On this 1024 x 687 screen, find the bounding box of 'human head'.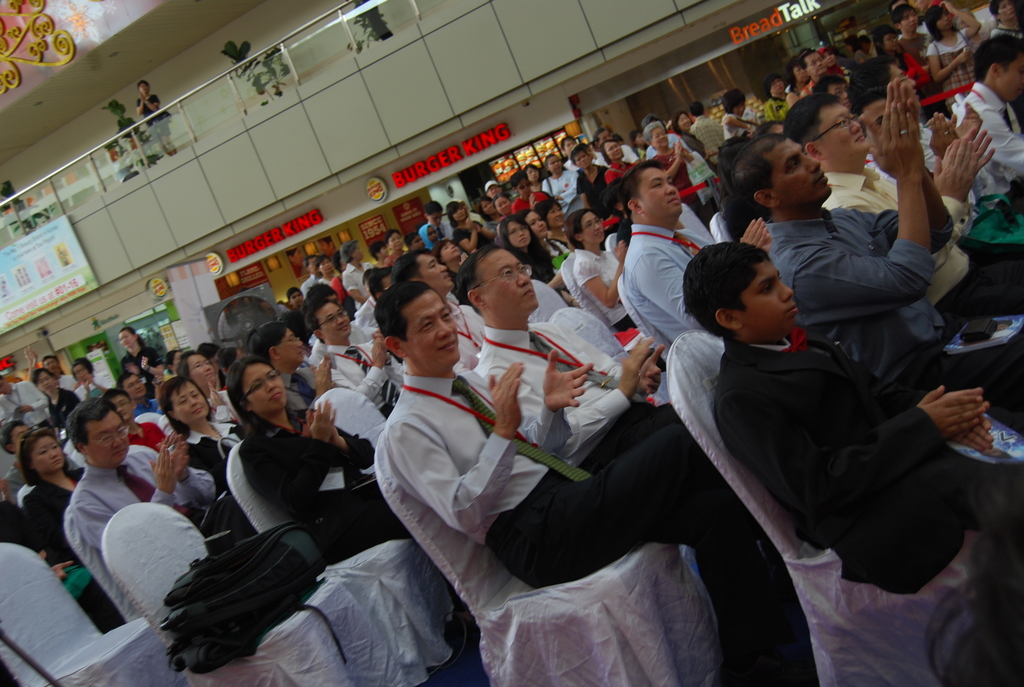
Bounding box: 19,428,63,474.
